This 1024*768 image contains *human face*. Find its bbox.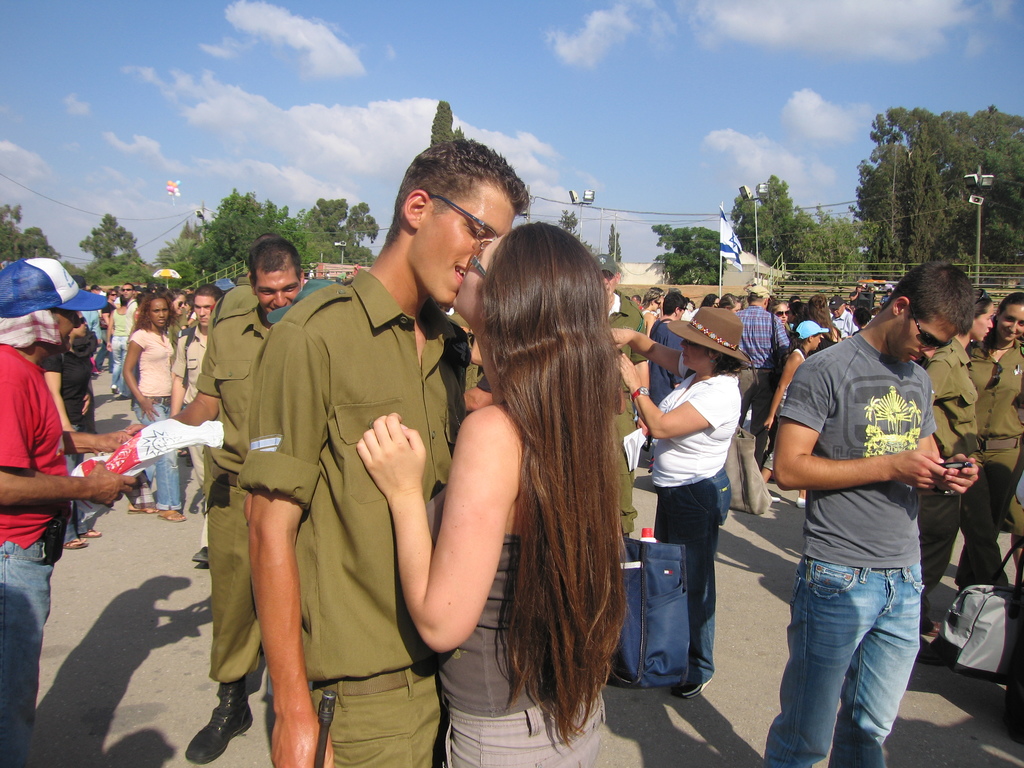
<bbox>969, 301, 996, 344</bbox>.
